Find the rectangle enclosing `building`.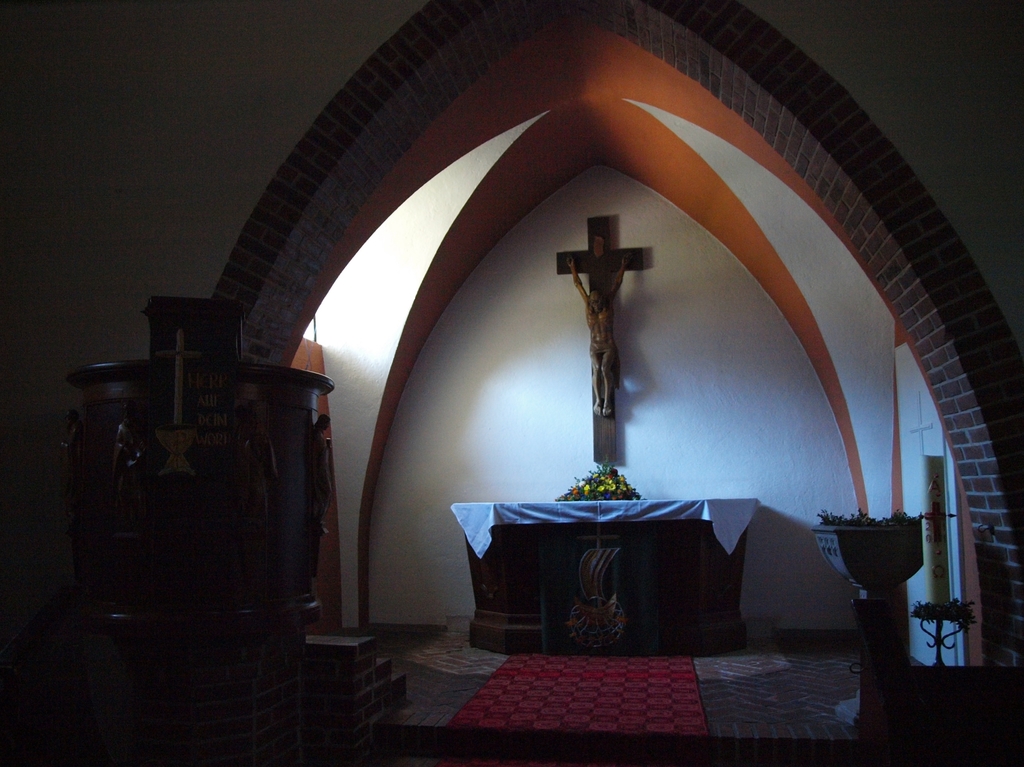
bbox(0, 2, 1023, 766).
